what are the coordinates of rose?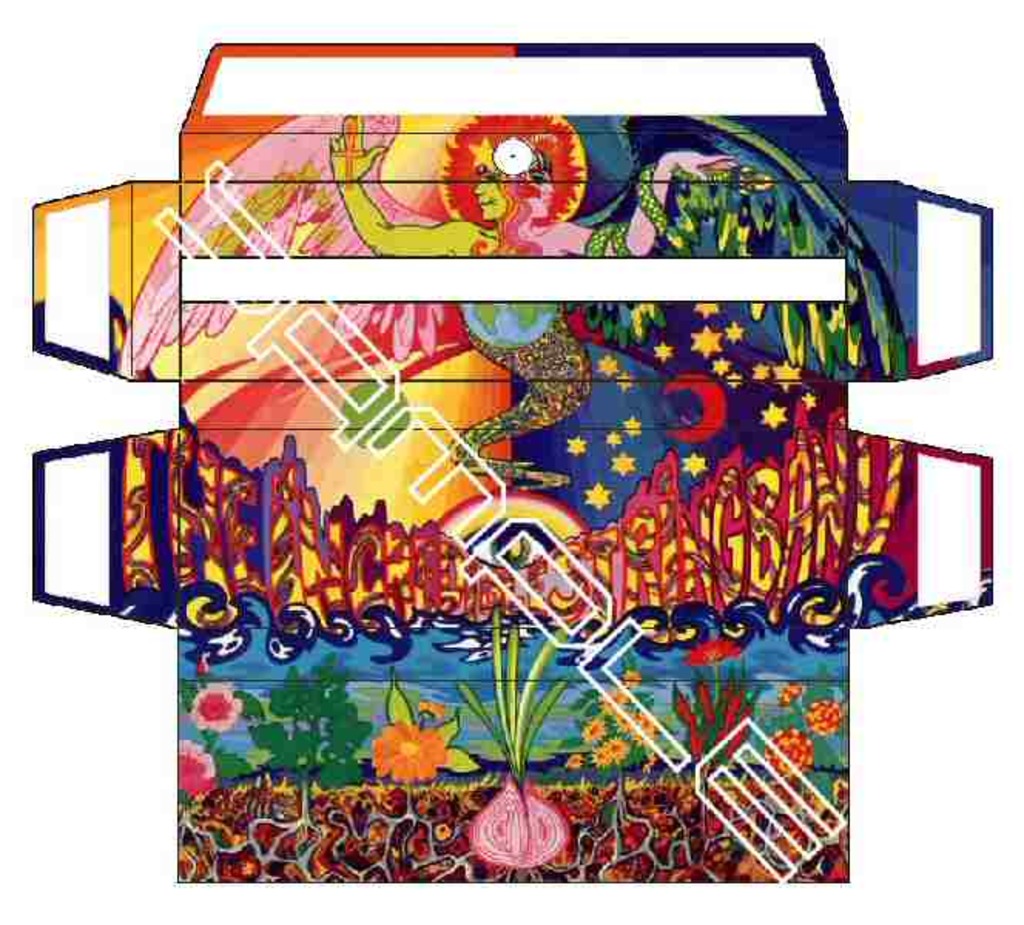
<region>177, 740, 211, 796</region>.
